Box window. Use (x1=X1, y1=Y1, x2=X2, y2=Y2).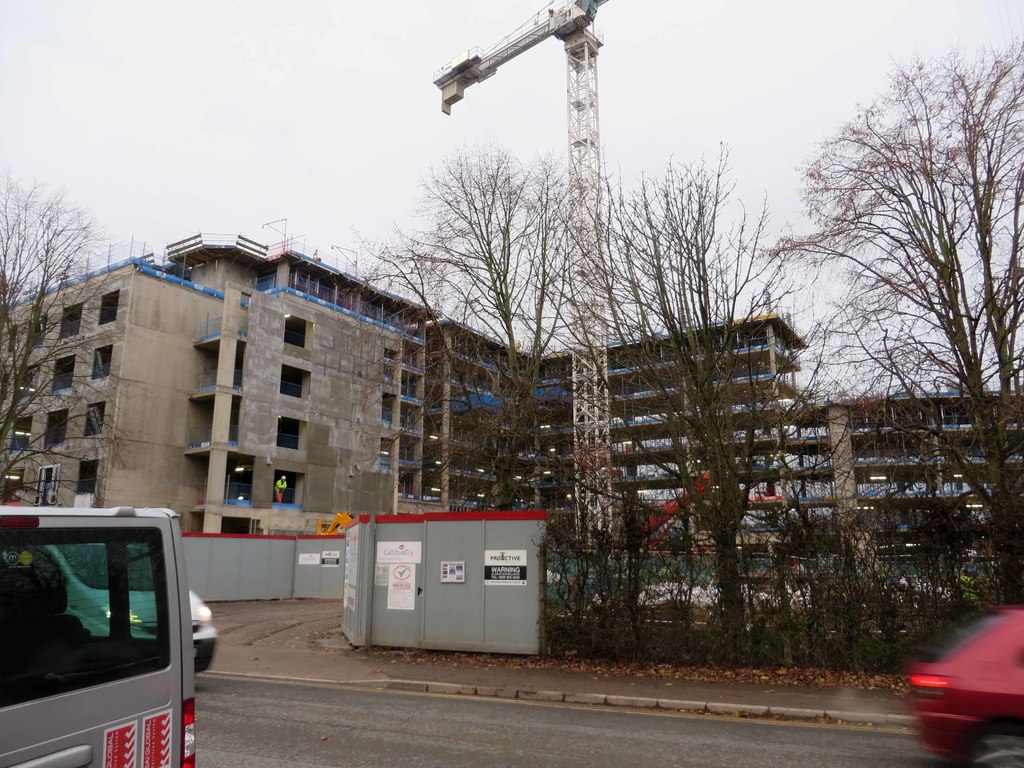
(x1=80, y1=458, x2=104, y2=505).
